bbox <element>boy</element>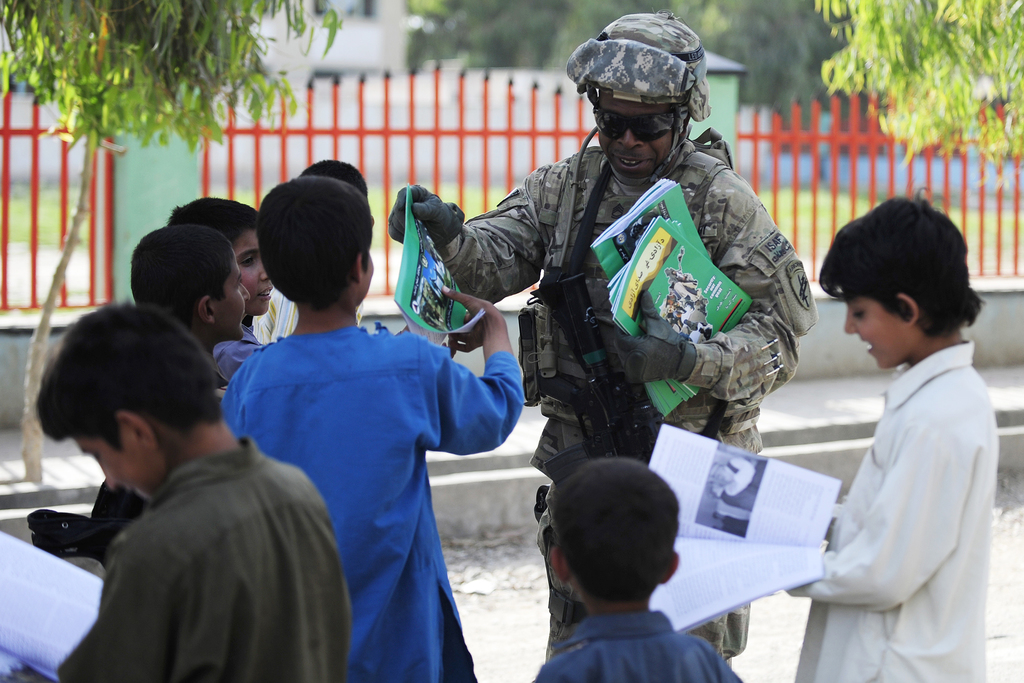
BBox(252, 156, 371, 342)
